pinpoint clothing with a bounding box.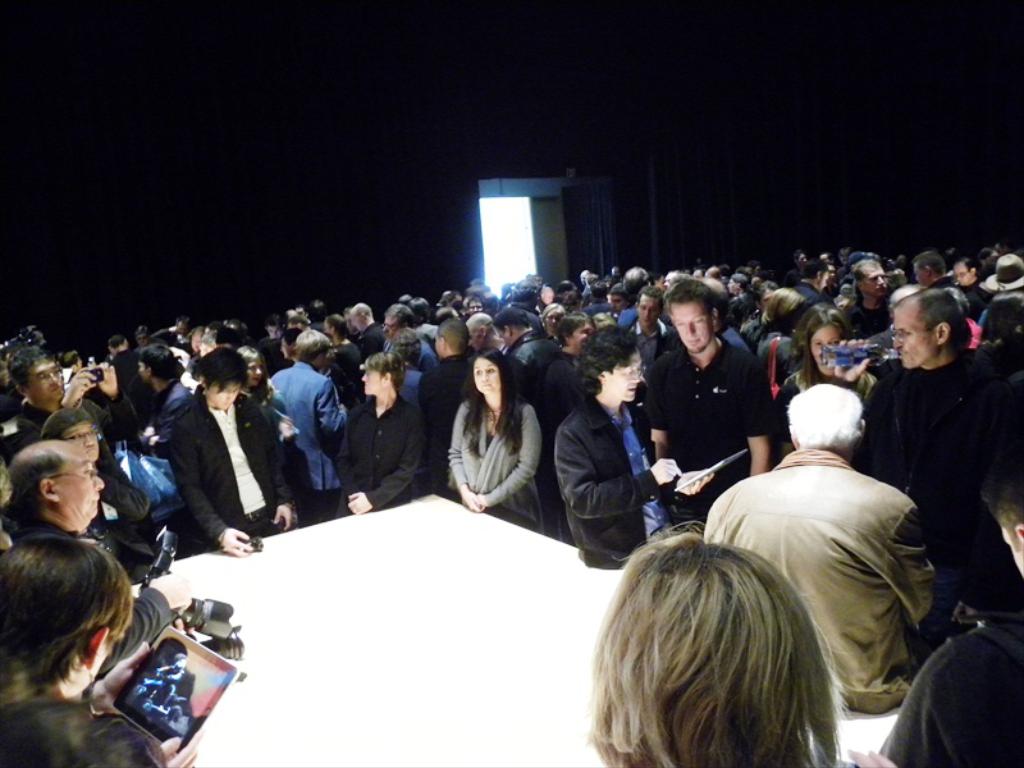
detection(645, 342, 774, 520).
